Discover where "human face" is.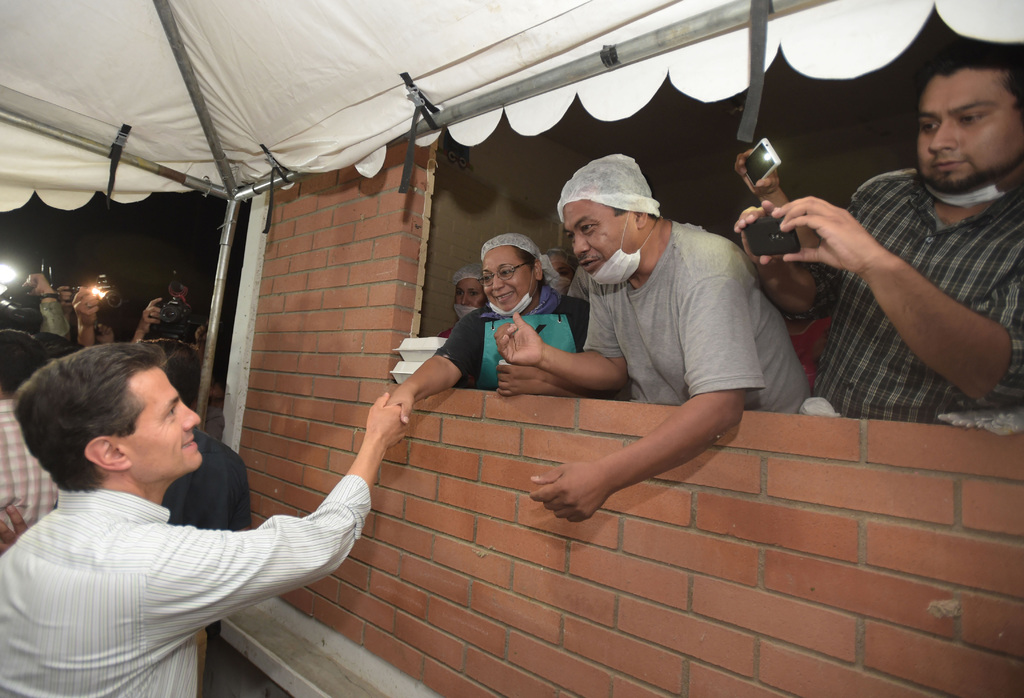
Discovered at (479,249,530,308).
